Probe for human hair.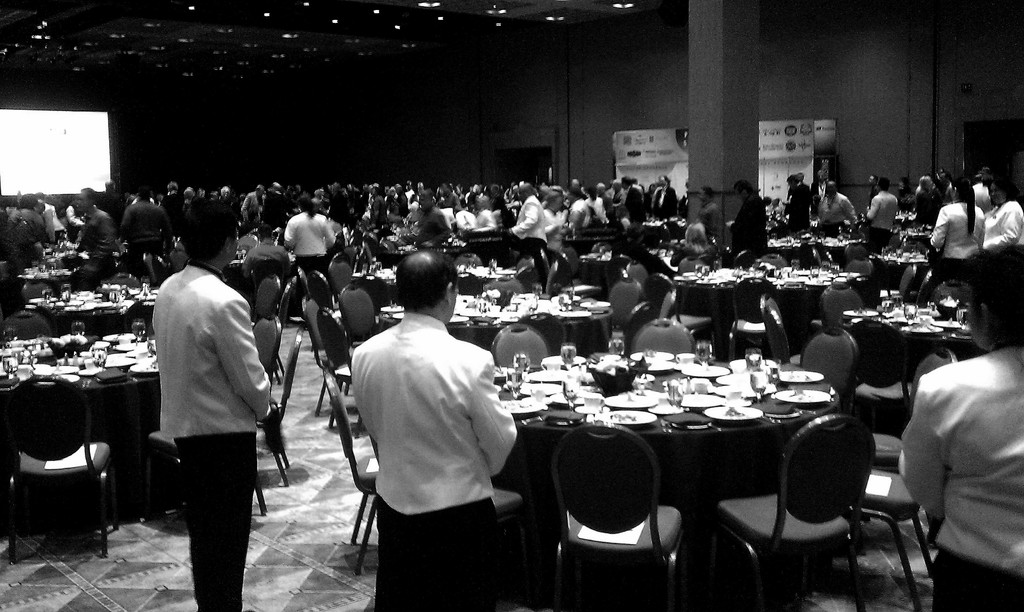
Probe result: crop(989, 172, 1020, 198).
